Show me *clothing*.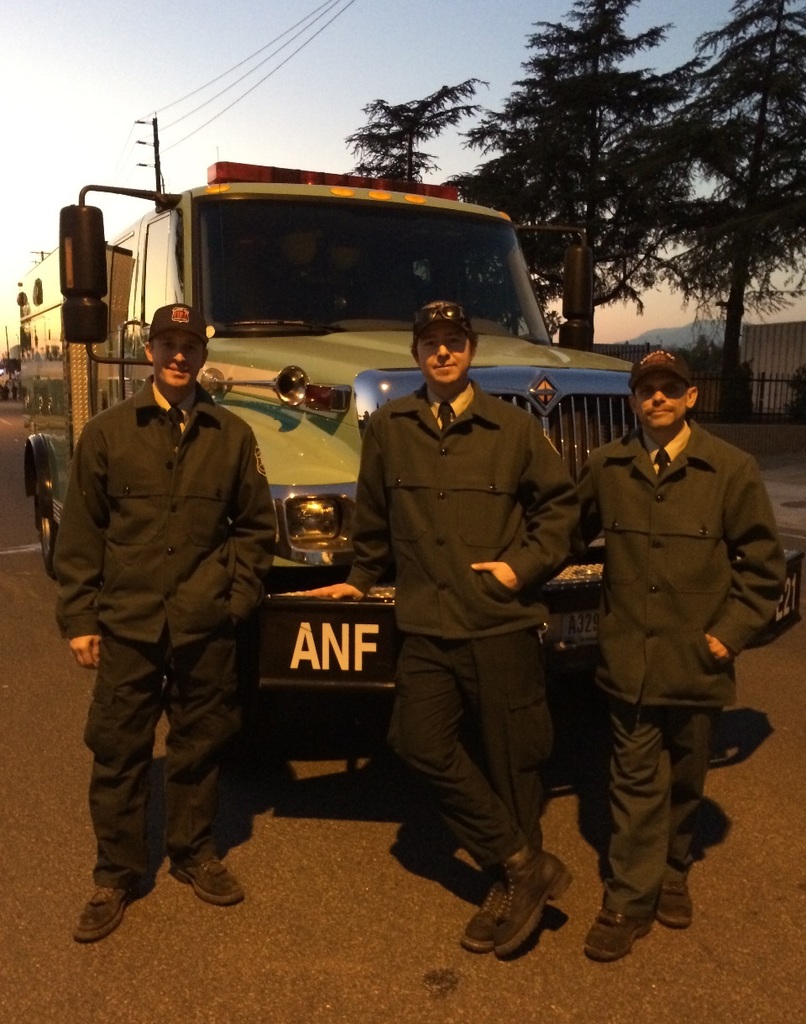
*clothing* is here: left=46, top=370, right=287, bottom=912.
